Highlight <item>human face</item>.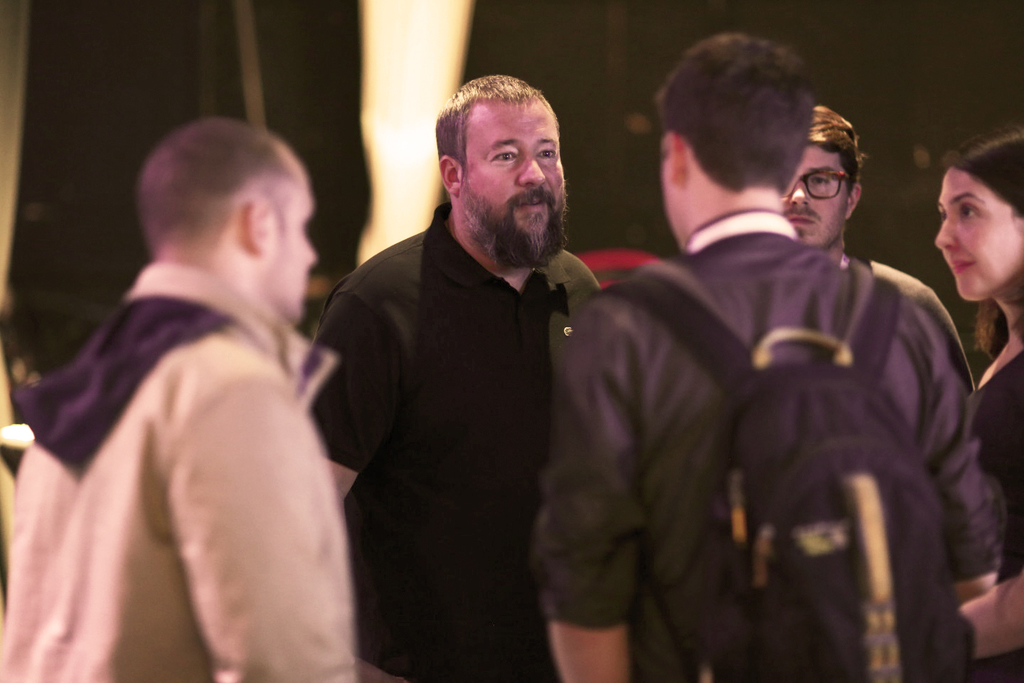
Highlighted region: x1=469, y1=105, x2=559, y2=231.
